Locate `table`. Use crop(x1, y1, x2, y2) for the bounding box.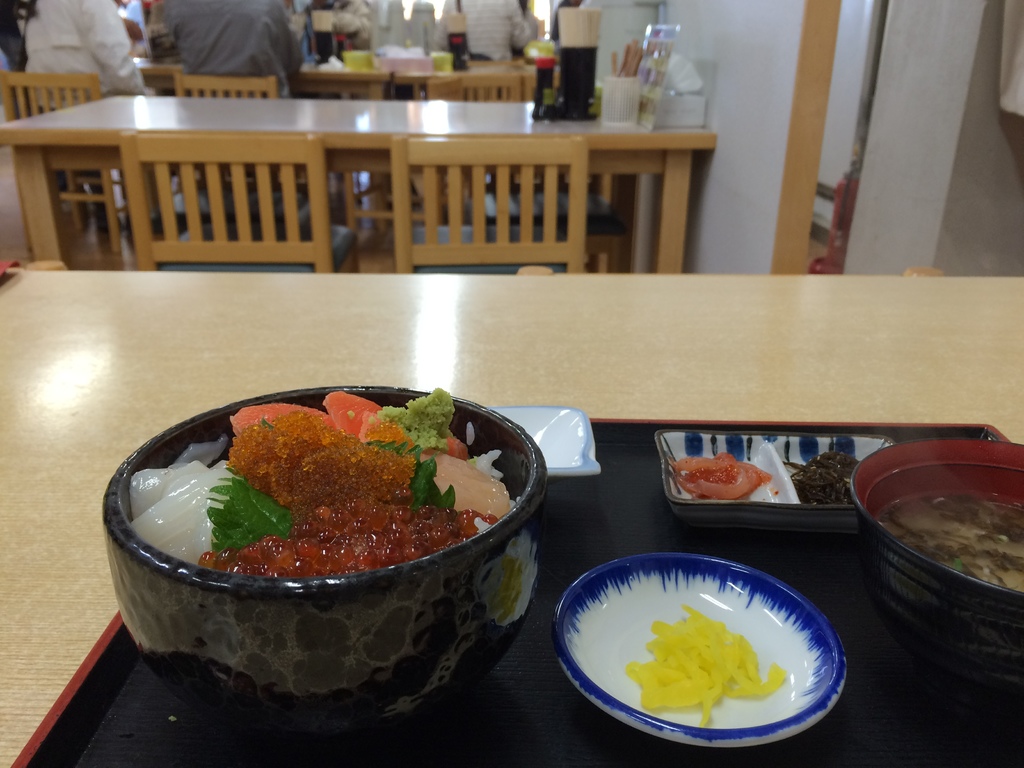
crop(3, 245, 1023, 767).
